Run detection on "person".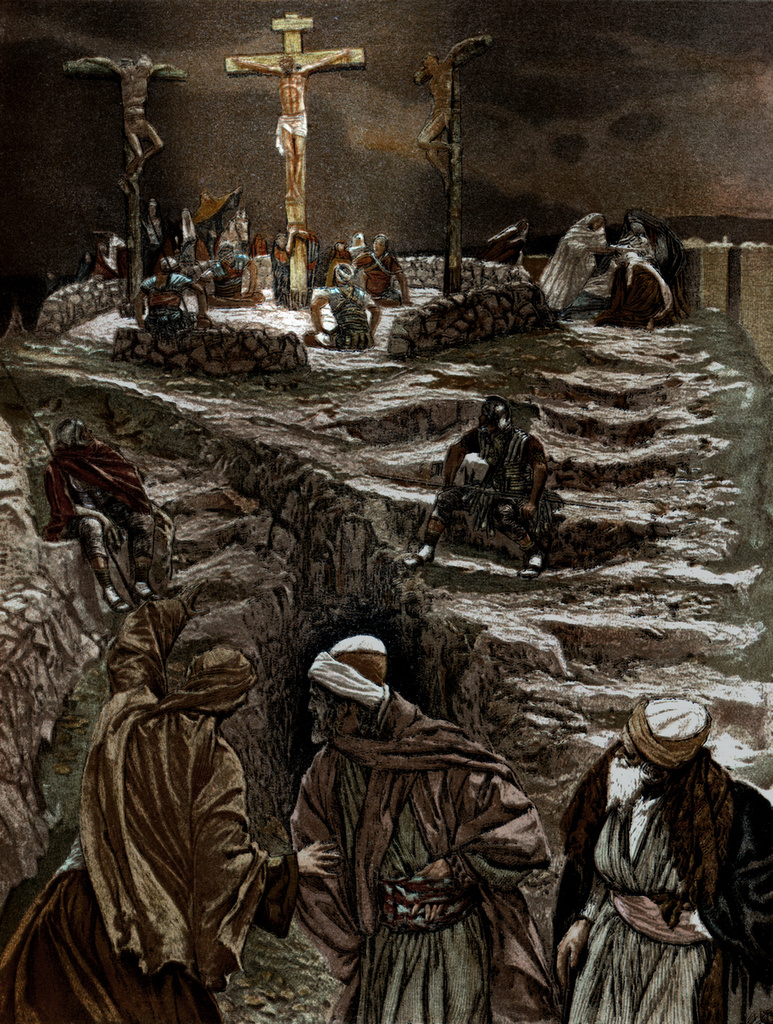
Result: l=555, t=696, r=772, b=1023.
